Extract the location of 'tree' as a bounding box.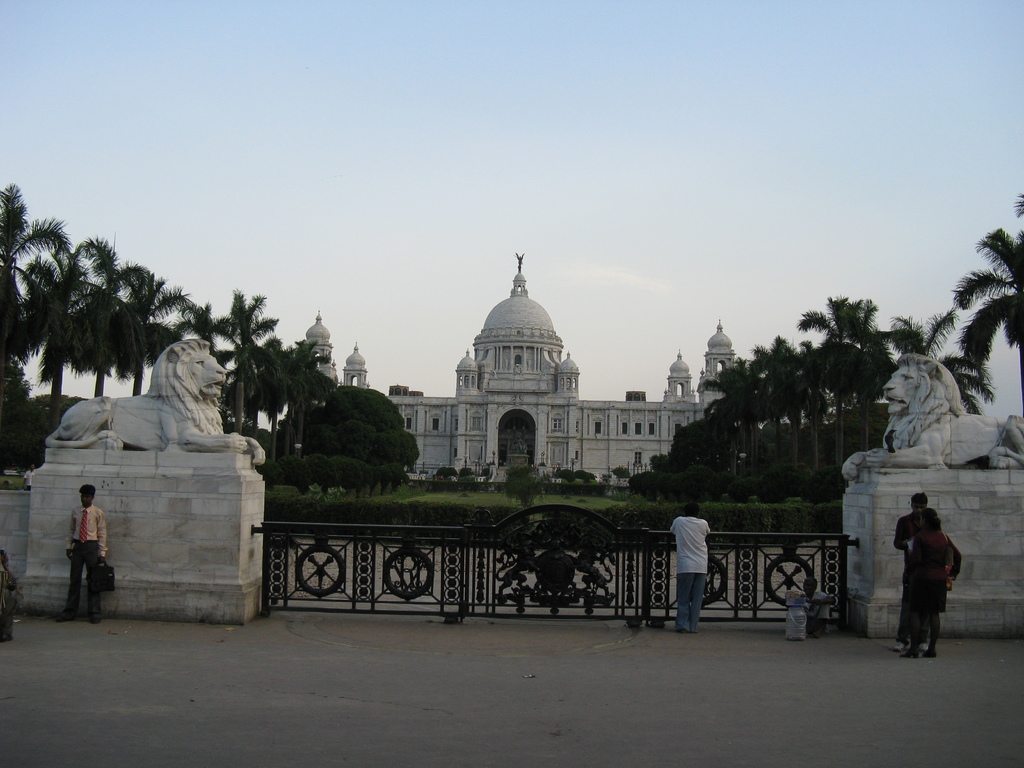
[left=554, top=465, right=576, bottom=484].
